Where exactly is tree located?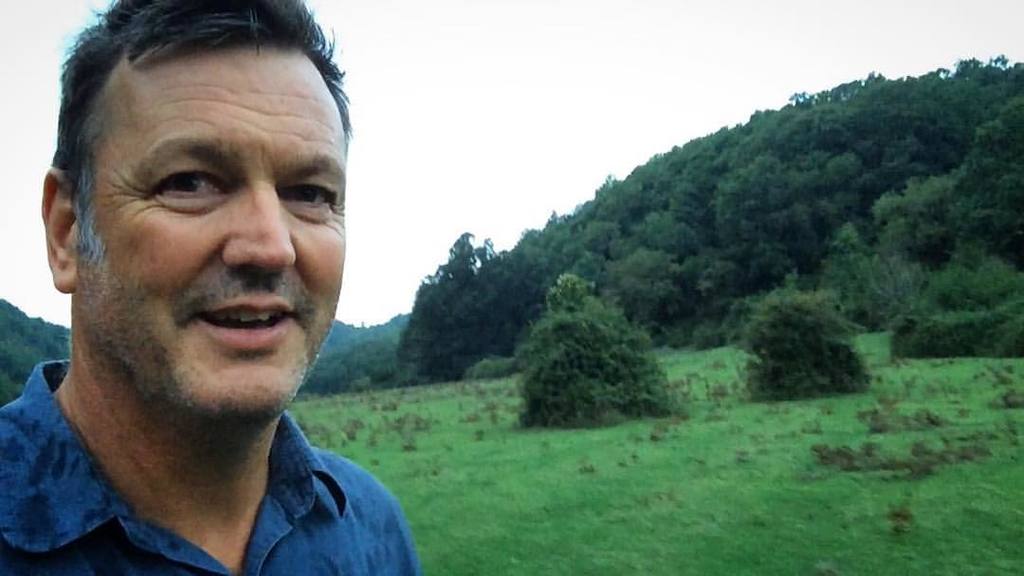
Its bounding box is (left=882, top=257, right=1023, bottom=362).
